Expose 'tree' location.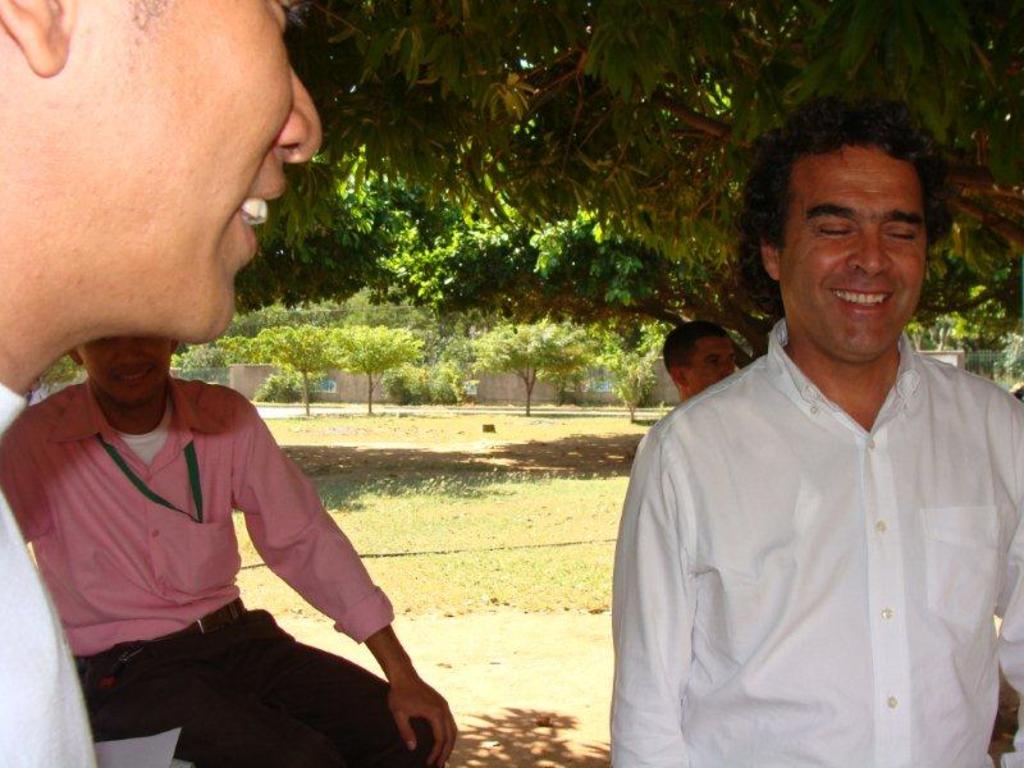
Exposed at [229,0,1023,357].
